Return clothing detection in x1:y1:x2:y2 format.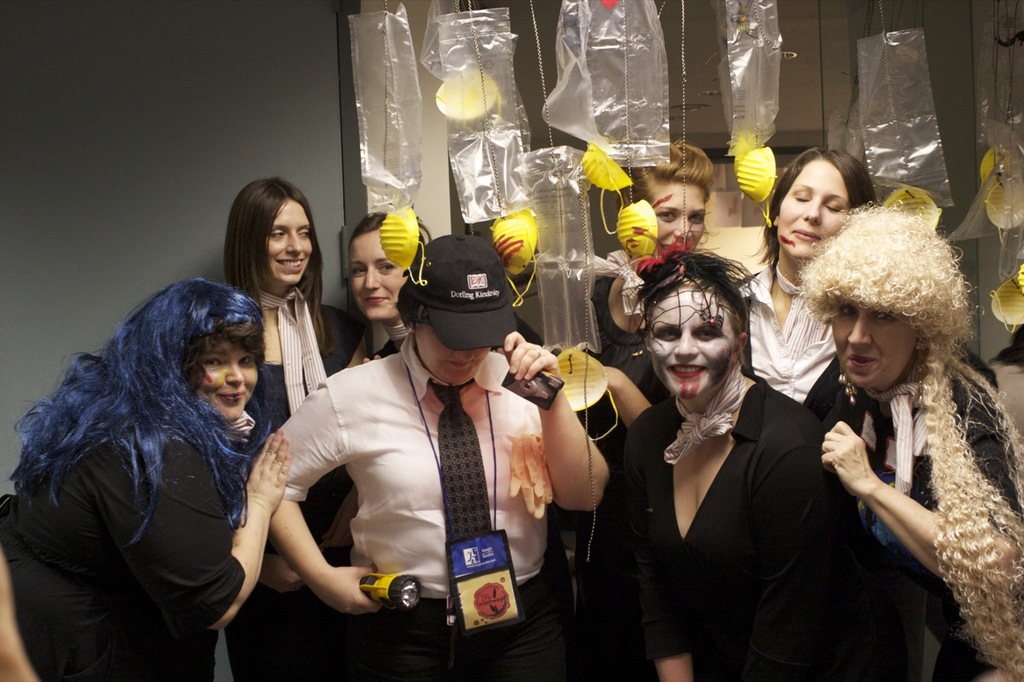
0:387:254:681.
